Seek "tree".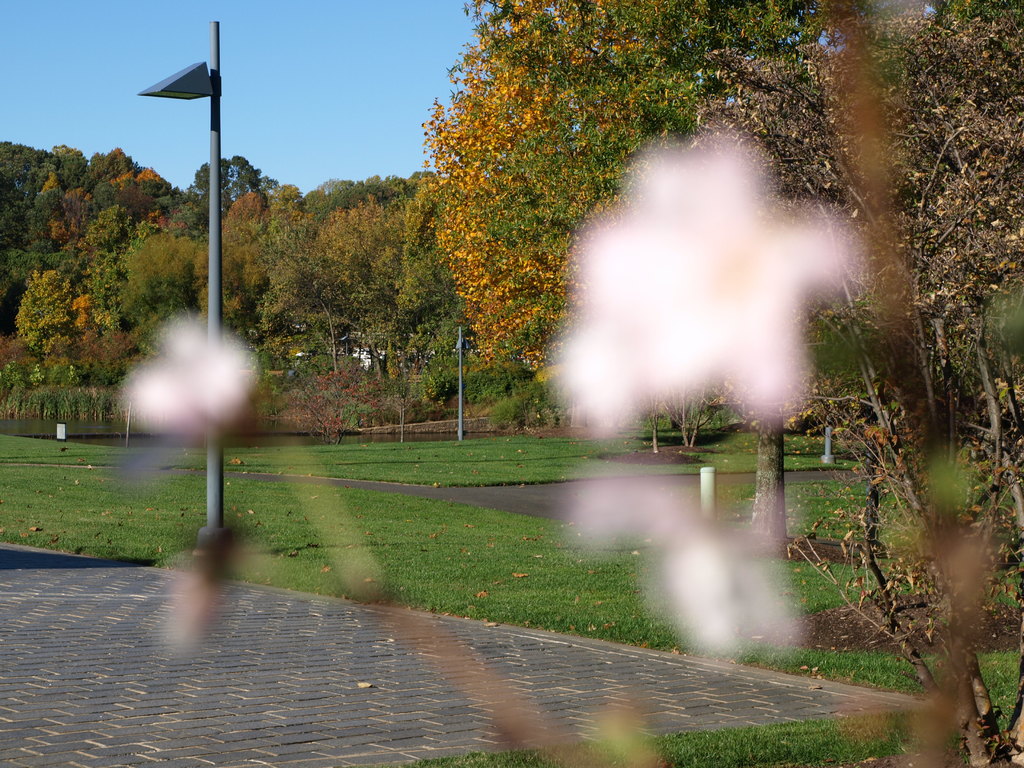
85/150/138/194.
